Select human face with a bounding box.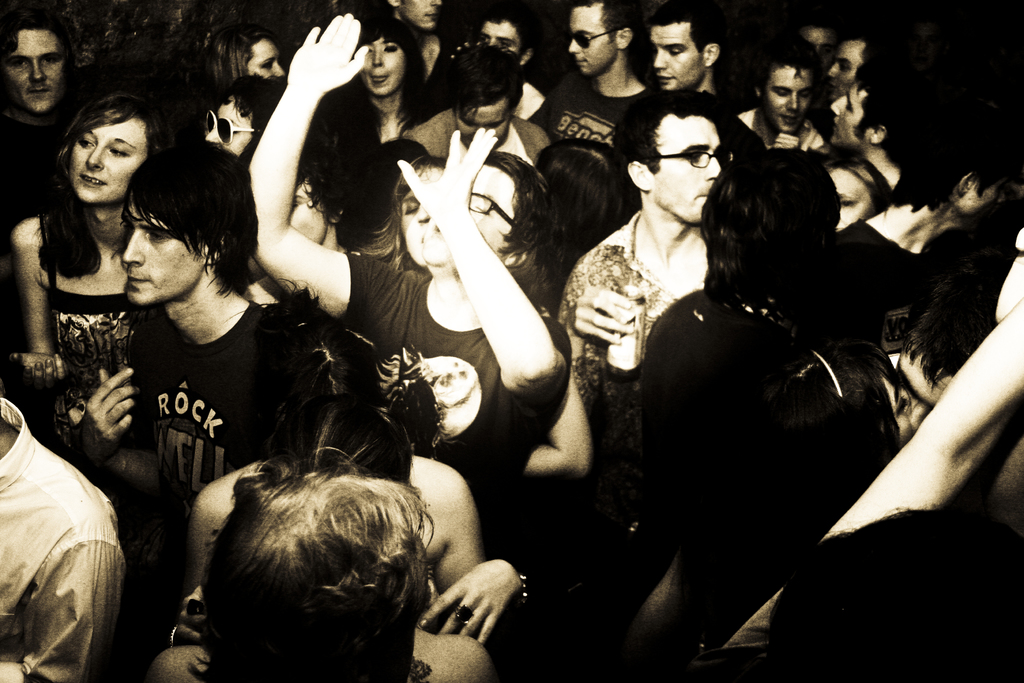
<region>480, 23, 520, 58</region>.
